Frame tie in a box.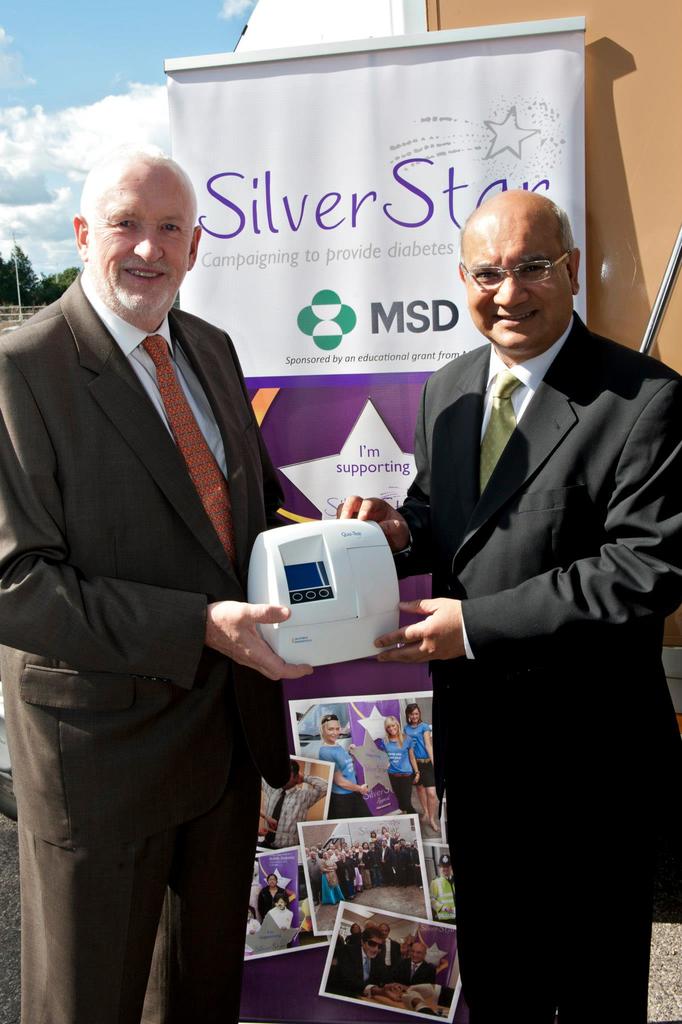
locate(365, 956, 374, 981).
